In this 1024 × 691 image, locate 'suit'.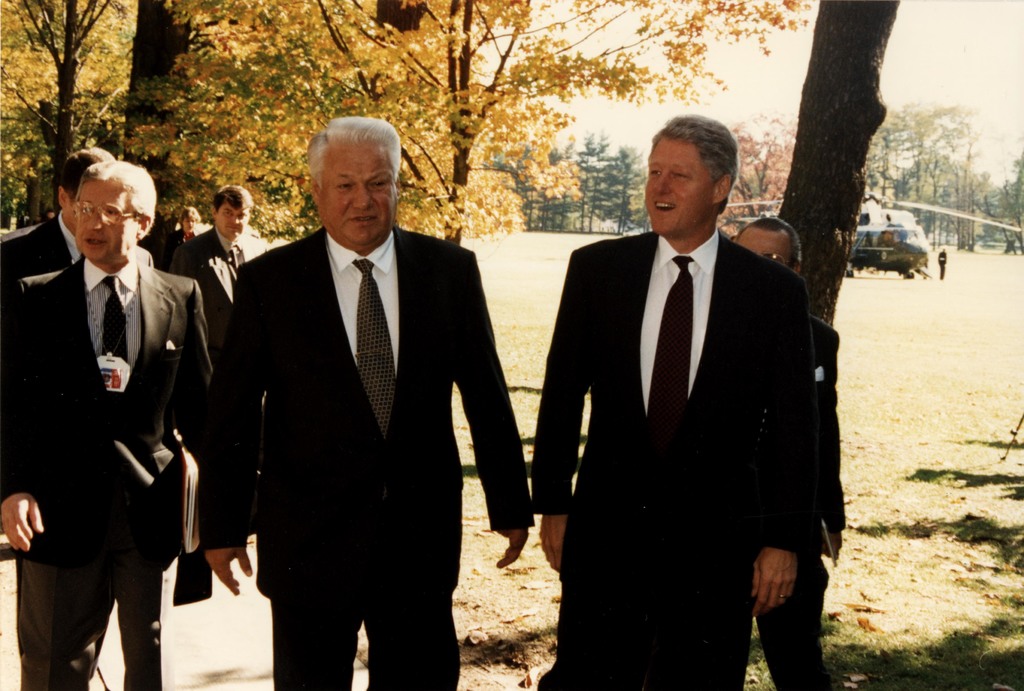
Bounding box: detection(785, 312, 840, 690).
